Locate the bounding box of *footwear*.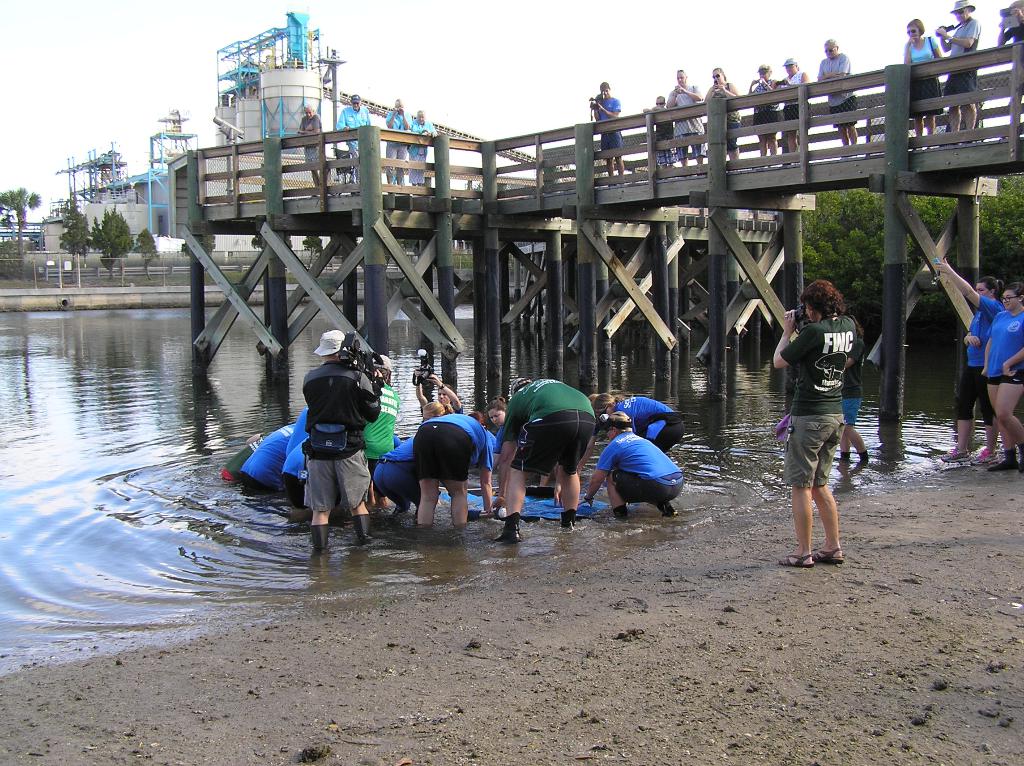
Bounding box: (left=838, top=445, right=854, bottom=462).
